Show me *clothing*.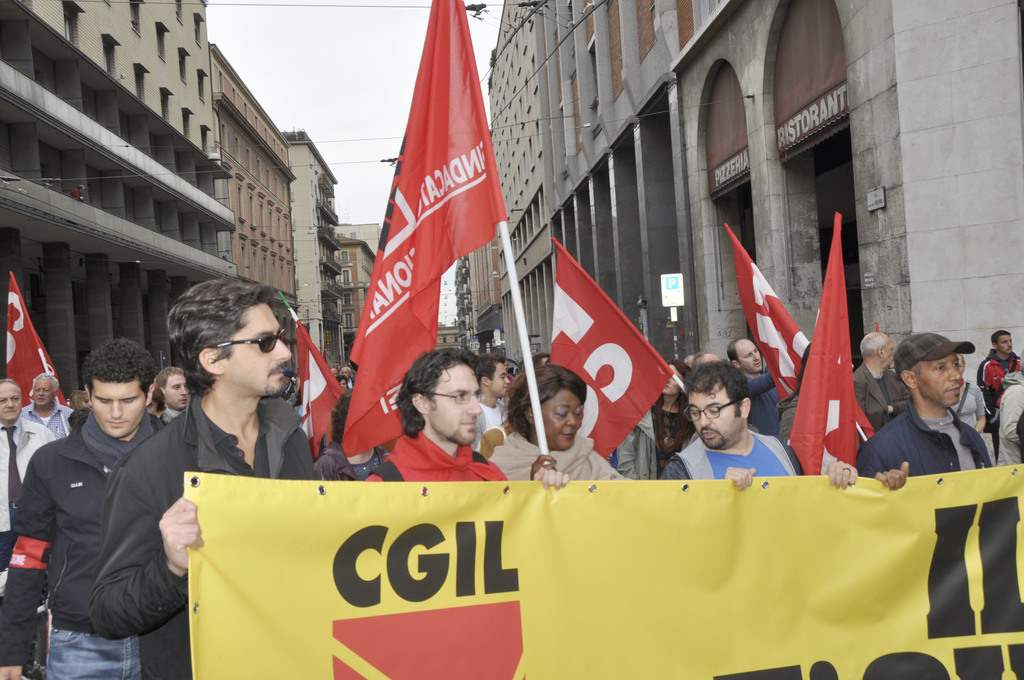
*clothing* is here: rect(164, 405, 189, 425).
